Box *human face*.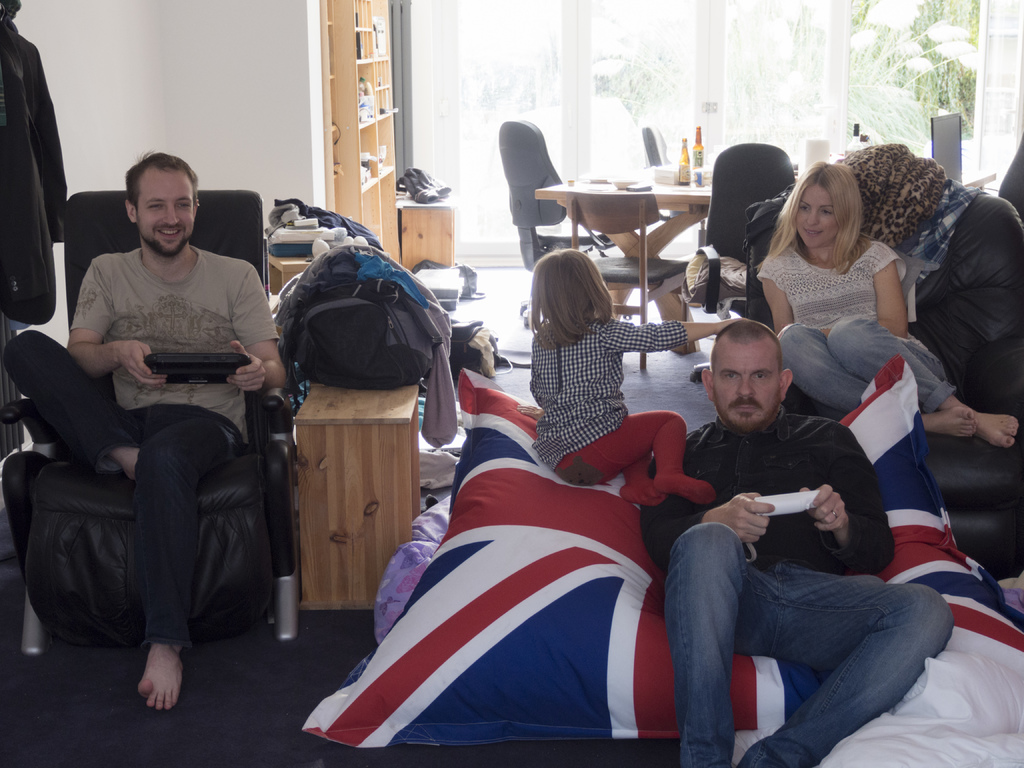
(x1=135, y1=168, x2=198, y2=248).
